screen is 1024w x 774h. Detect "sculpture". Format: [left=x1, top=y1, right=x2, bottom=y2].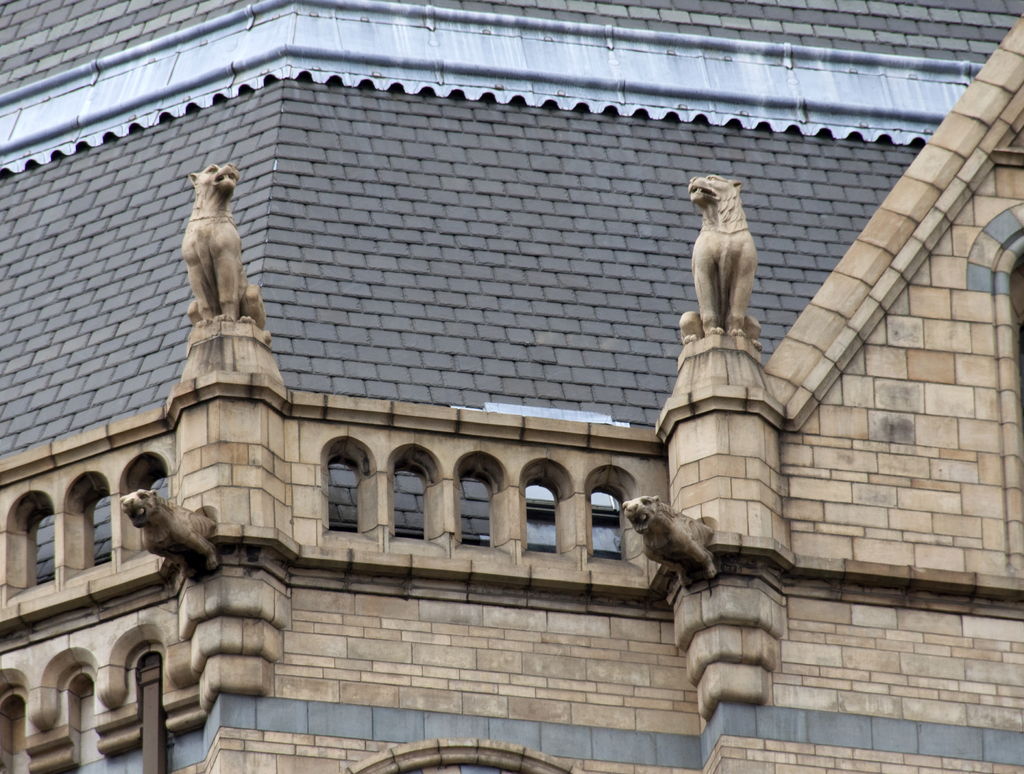
[left=157, top=150, right=268, bottom=368].
